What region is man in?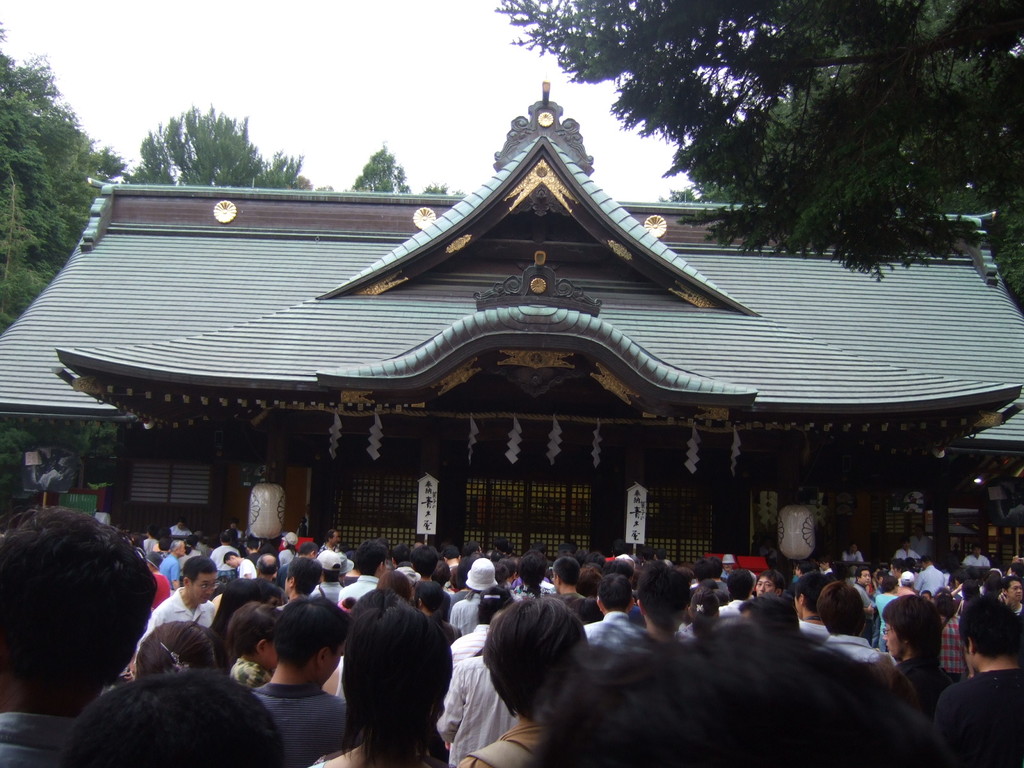
<bbox>256, 550, 280, 590</bbox>.
